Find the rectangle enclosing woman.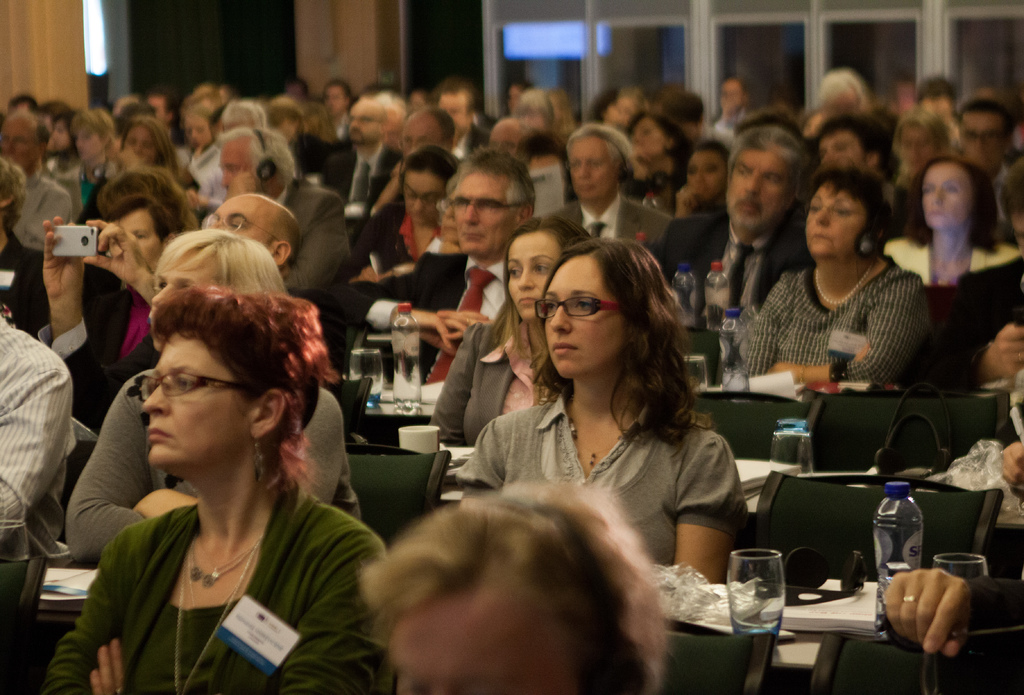
x1=340, y1=143, x2=470, y2=290.
